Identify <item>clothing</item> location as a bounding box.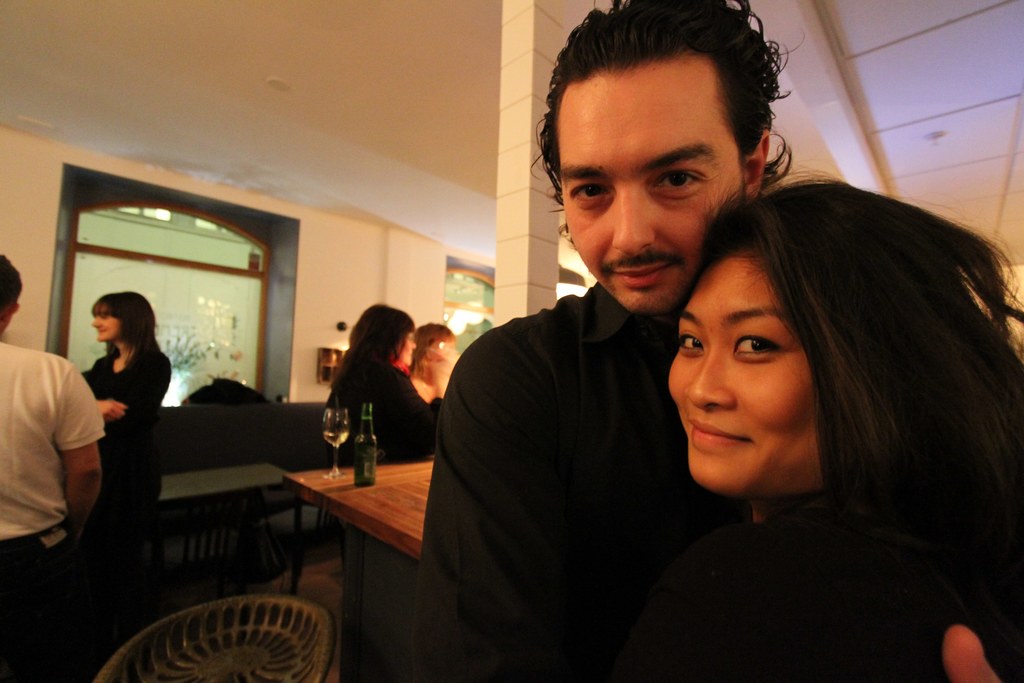
[left=84, top=341, right=178, bottom=682].
